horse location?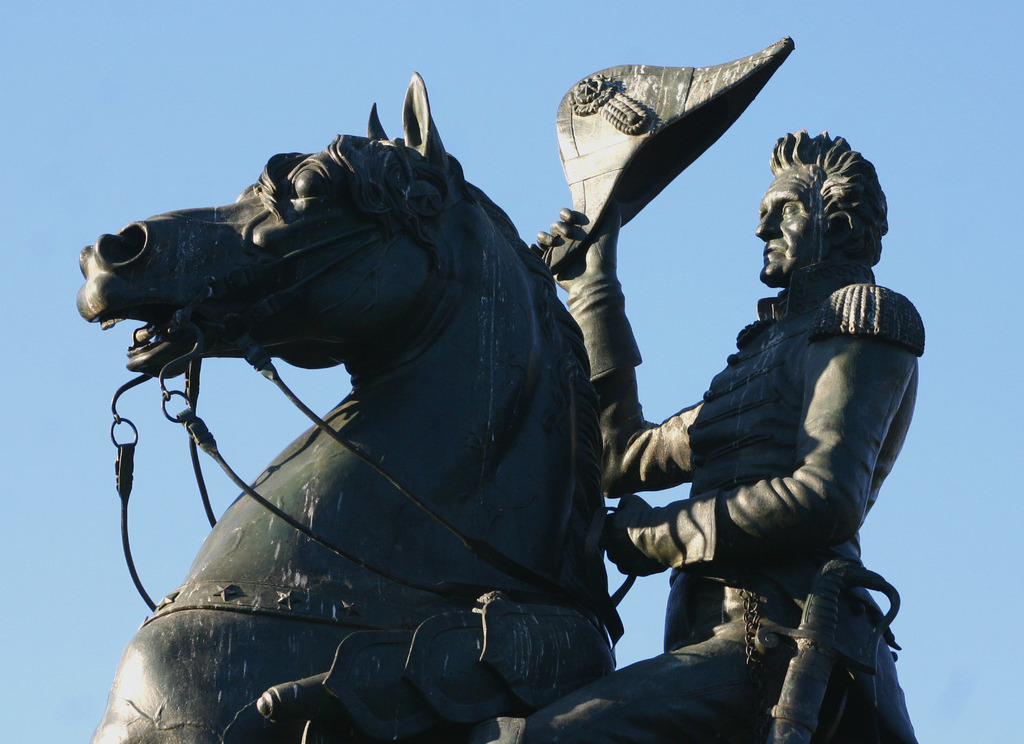
(left=74, top=70, right=621, bottom=743)
